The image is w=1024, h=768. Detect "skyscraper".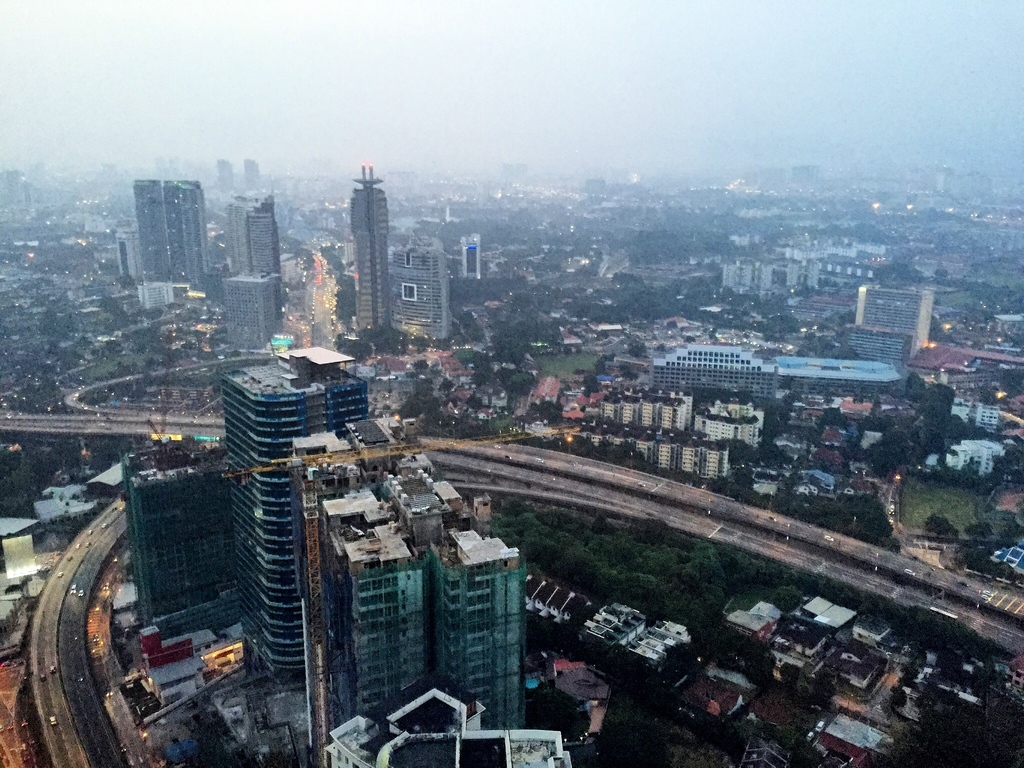
Detection: box=[387, 234, 454, 346].
